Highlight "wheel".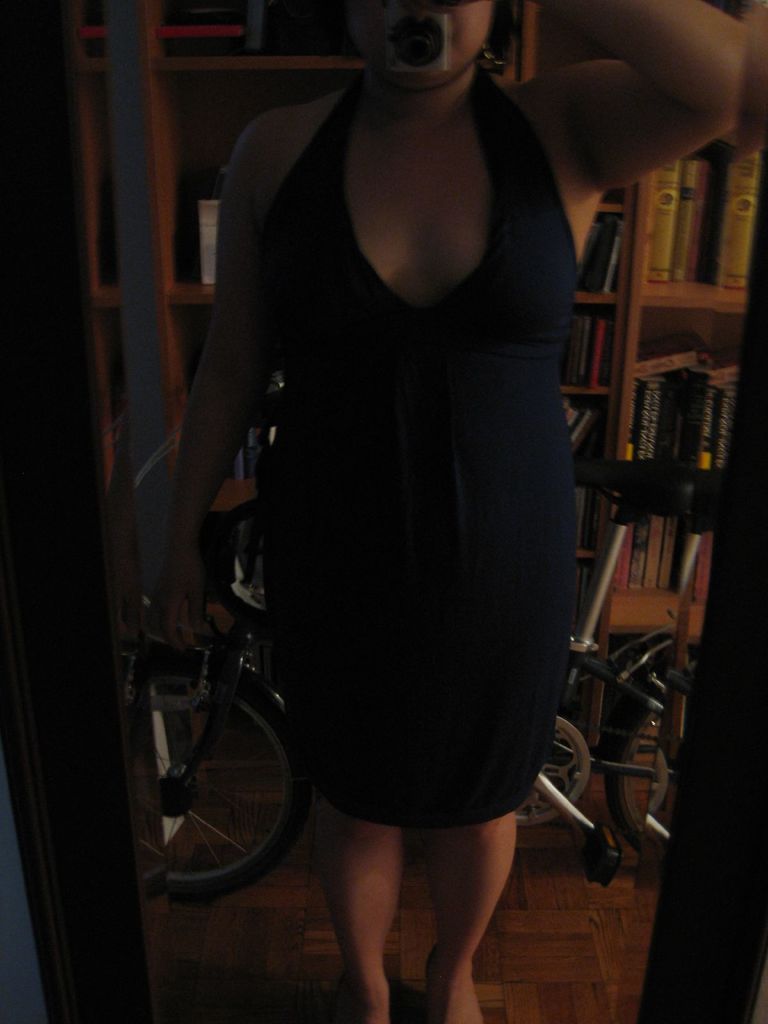
Highlighted region: [x1=602, y1=684, x2=656, y2=844].
